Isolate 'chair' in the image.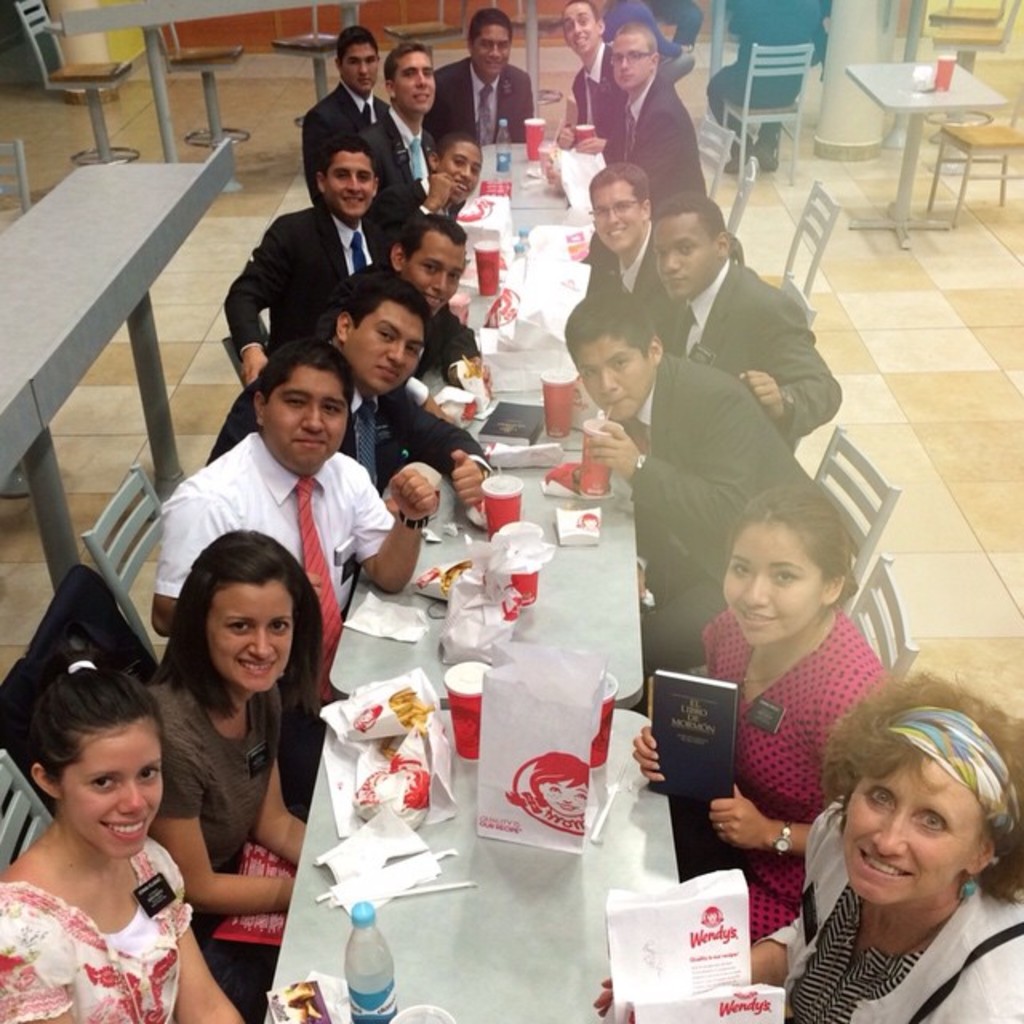
Isolated region: bbox=(683, 426, 899, 674).
